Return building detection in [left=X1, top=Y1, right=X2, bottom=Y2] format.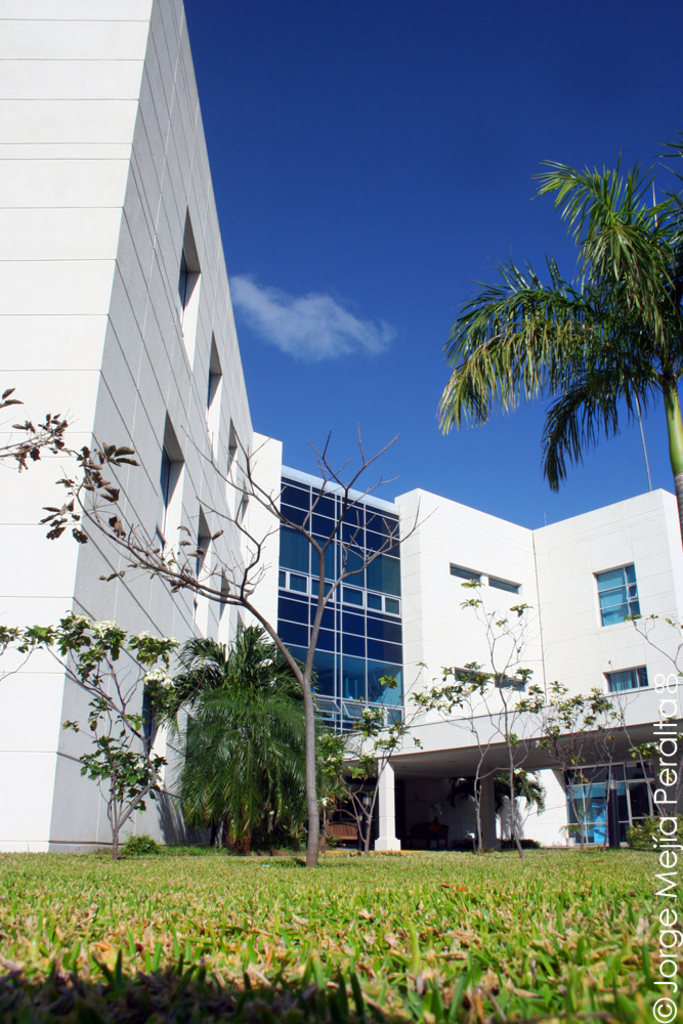
[left=0, top=0, right=682, bottom=860].
